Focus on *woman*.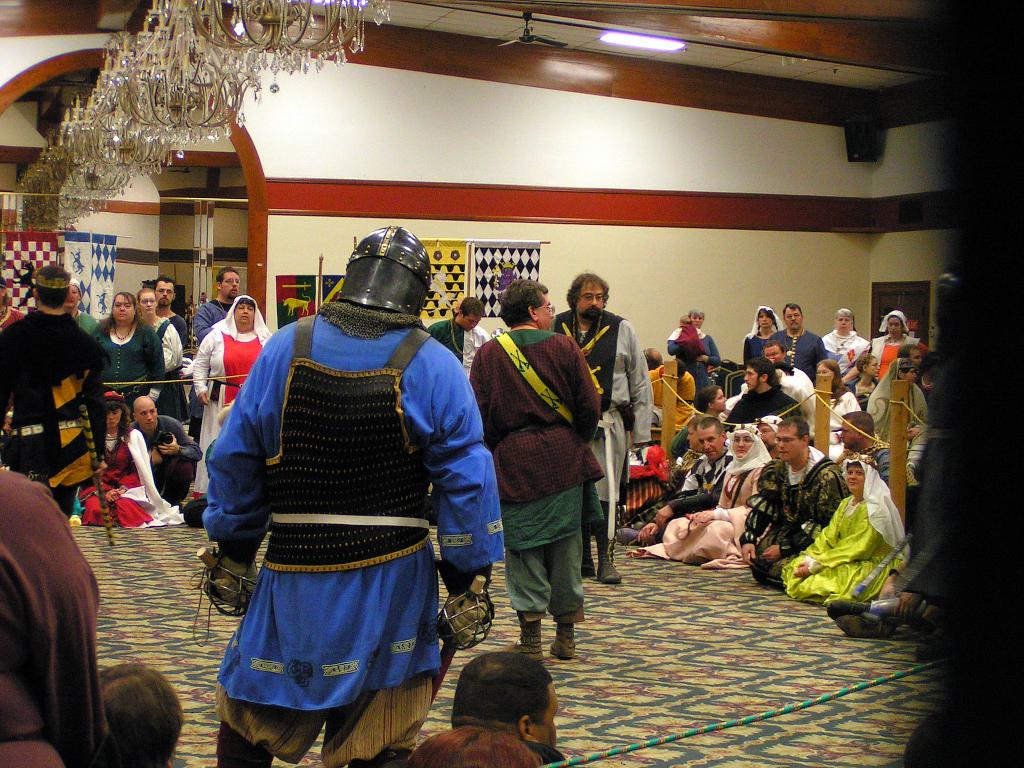
Focused at detection(780, 462, 906, 598).
